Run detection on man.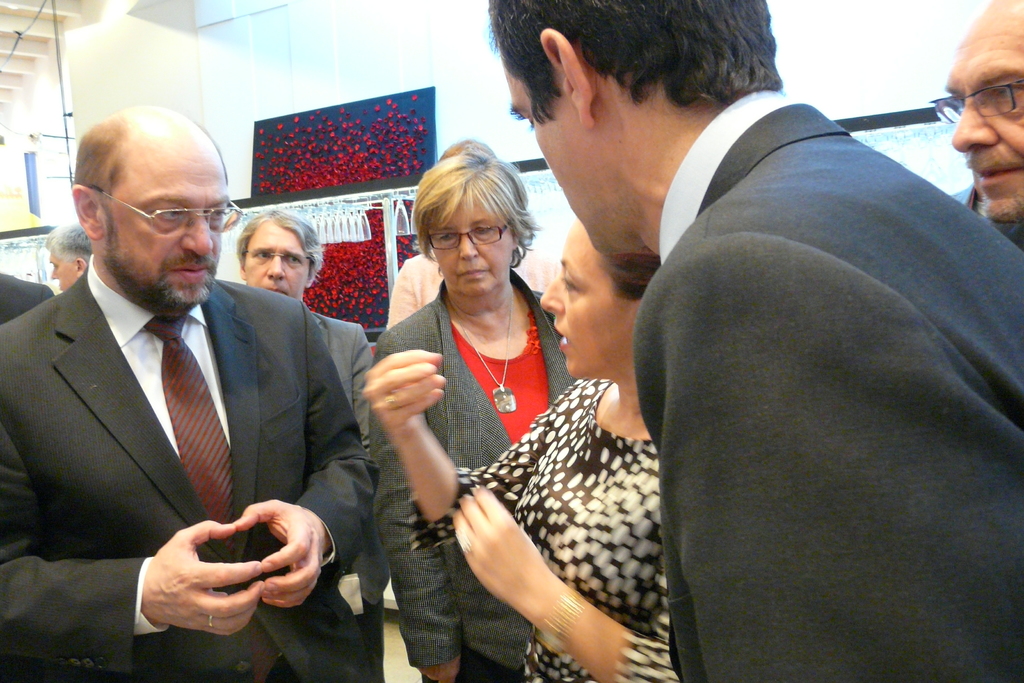
Result: (479,0,1021,682).
